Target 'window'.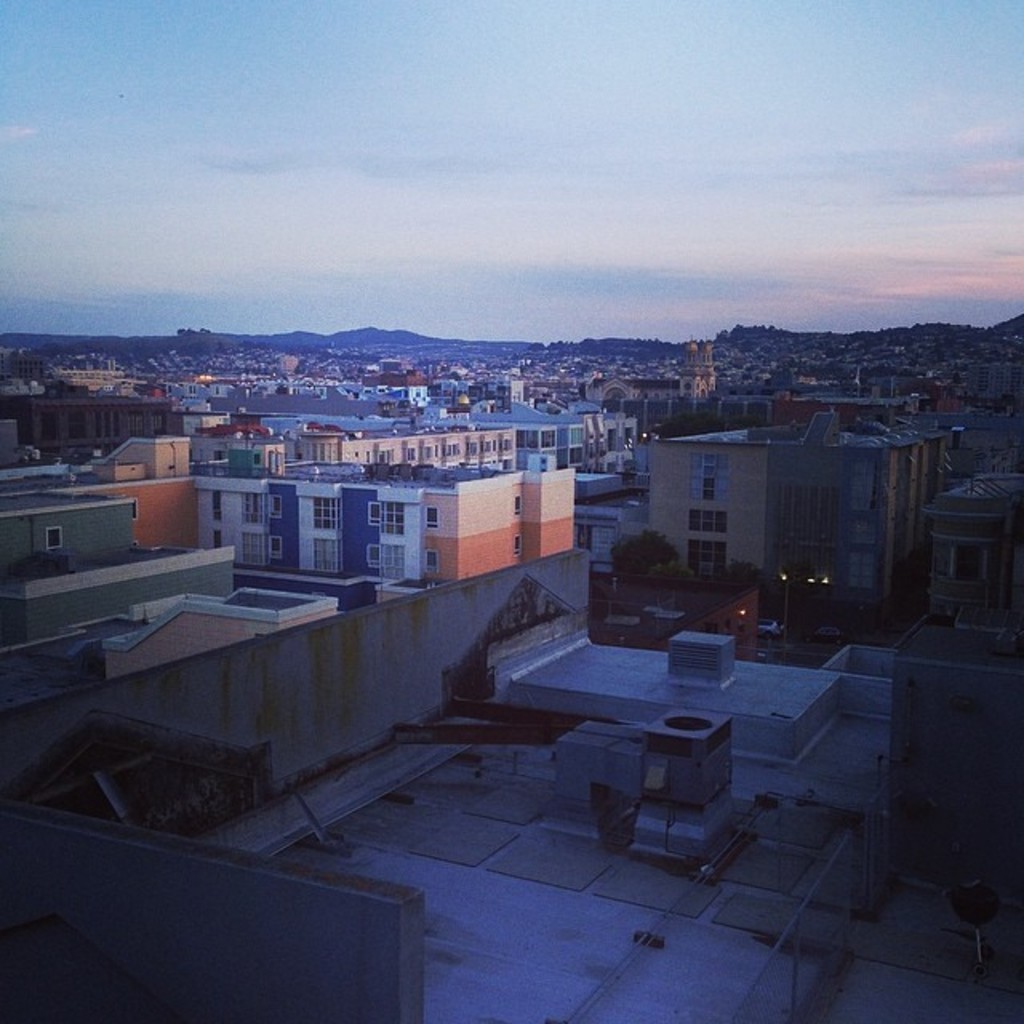
Target region: Rect(843, 554, 875, 590).
